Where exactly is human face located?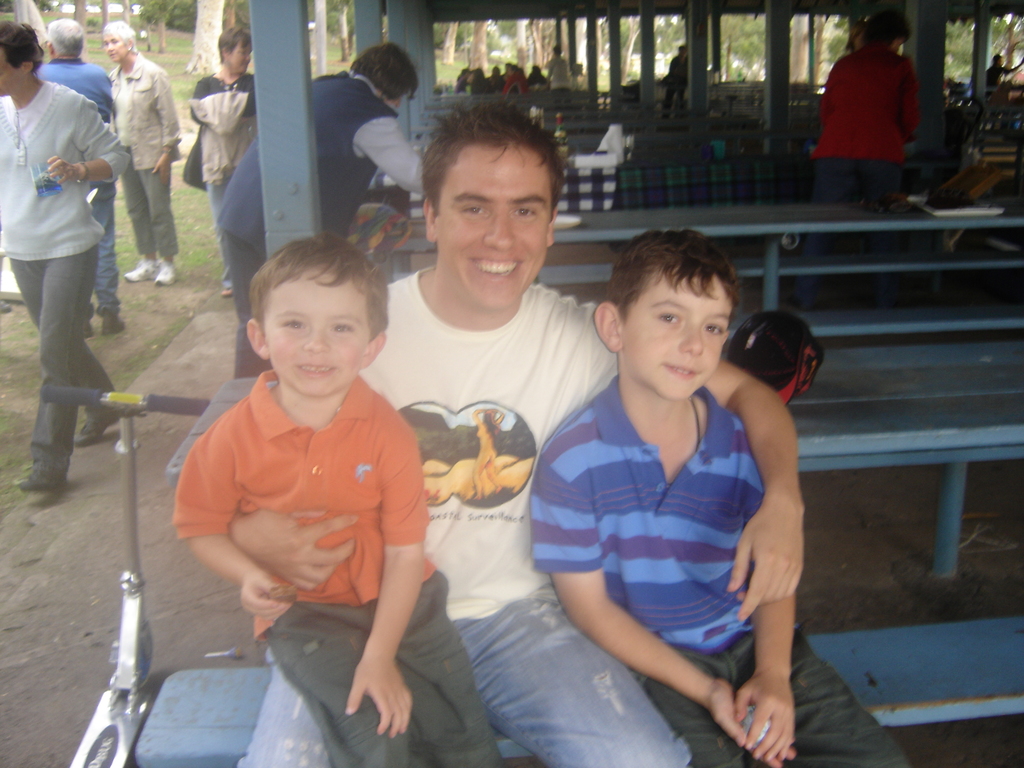
Its bounding box is locate(440, 152, 547, 315).
